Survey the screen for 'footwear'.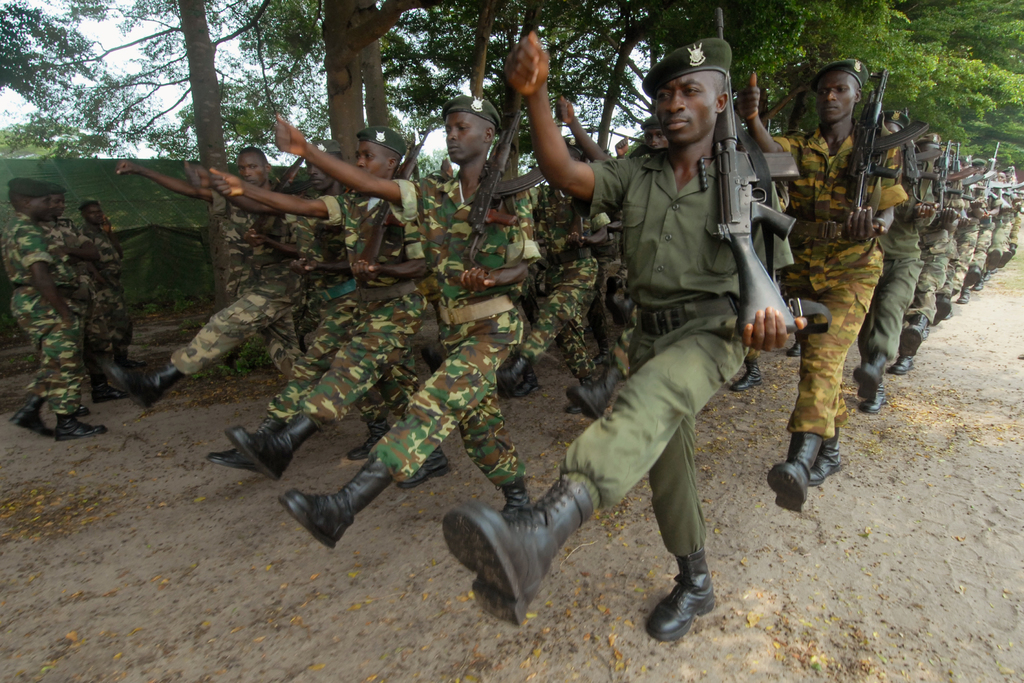
Survey found: region(643, 545, 721, 642).
